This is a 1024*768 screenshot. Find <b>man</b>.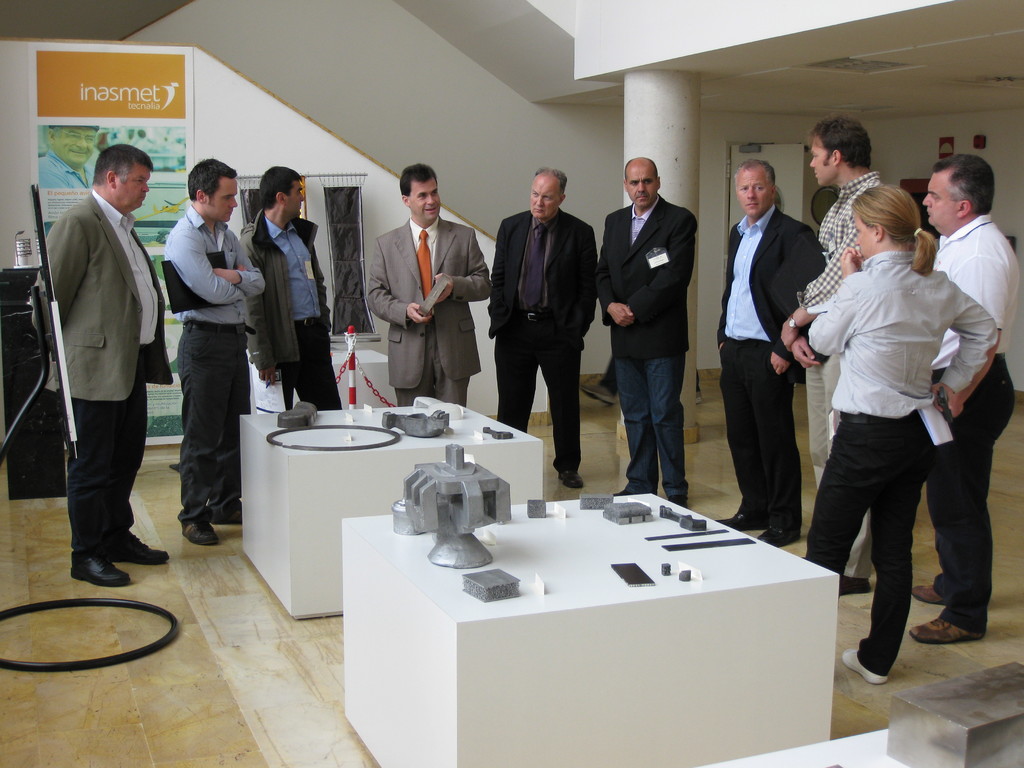
Bounding box: pyautogui.locateOnScreen(241, 166, 345, 412).
